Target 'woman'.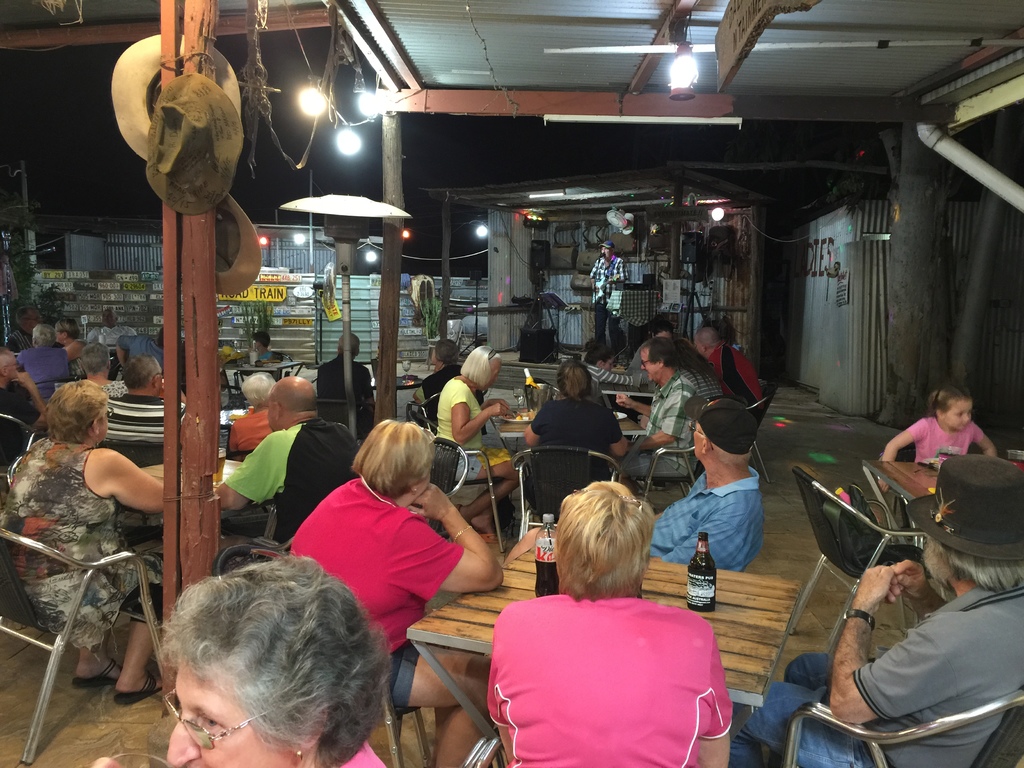
Target region: (left=429, top=341, right=526, bottom=526).
